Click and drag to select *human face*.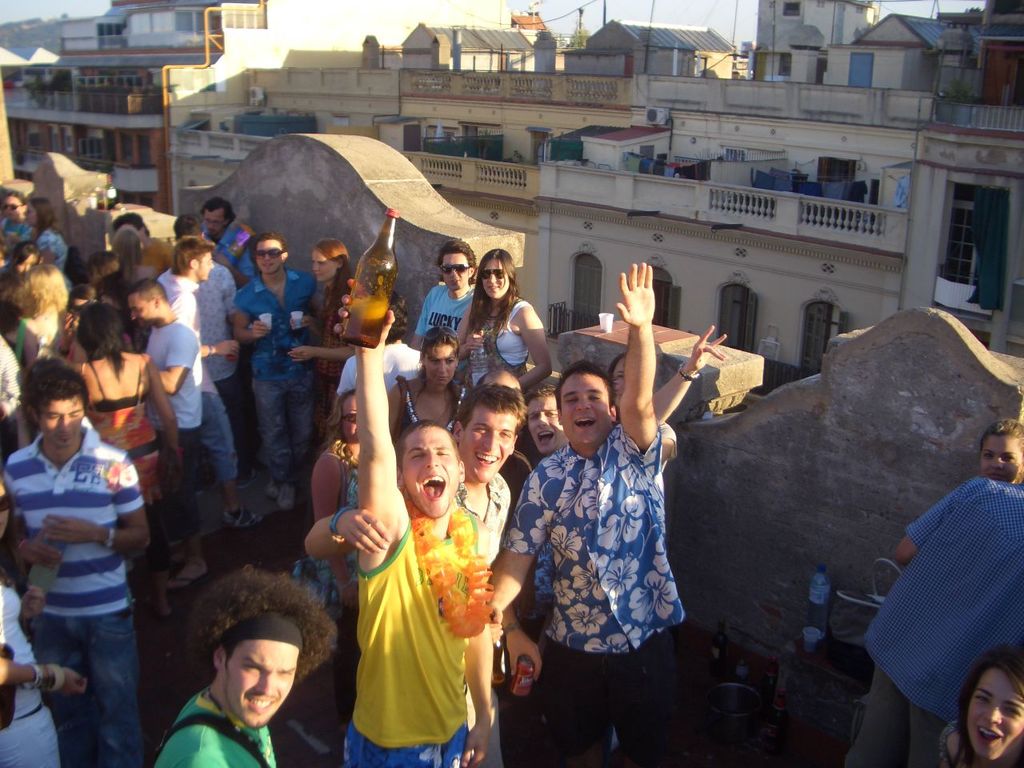
Selection: (311, 246, 334, 286).
